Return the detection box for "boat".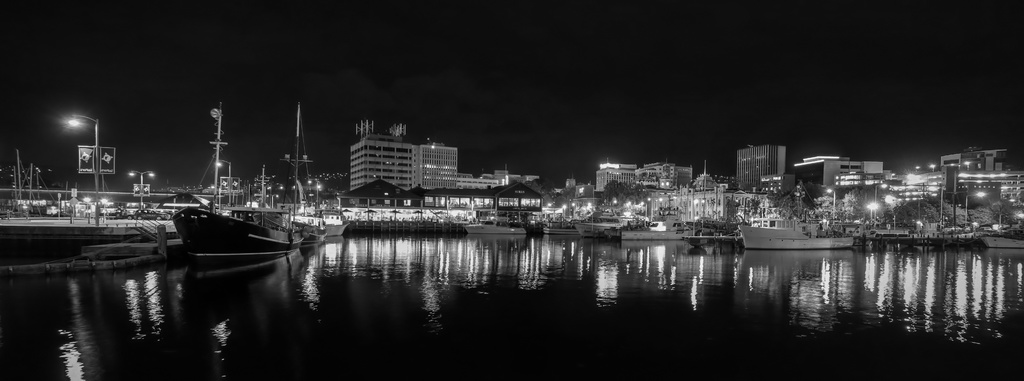
[173, 102, 307, 256].
